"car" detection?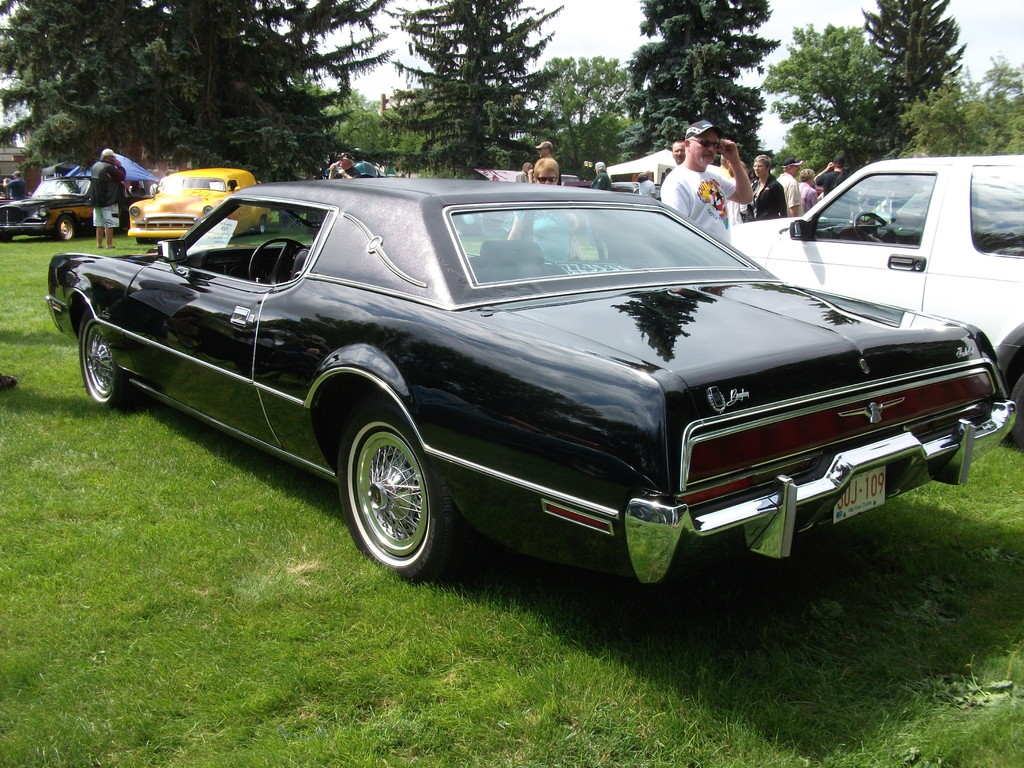
region(728, 155, 1023, 449)
